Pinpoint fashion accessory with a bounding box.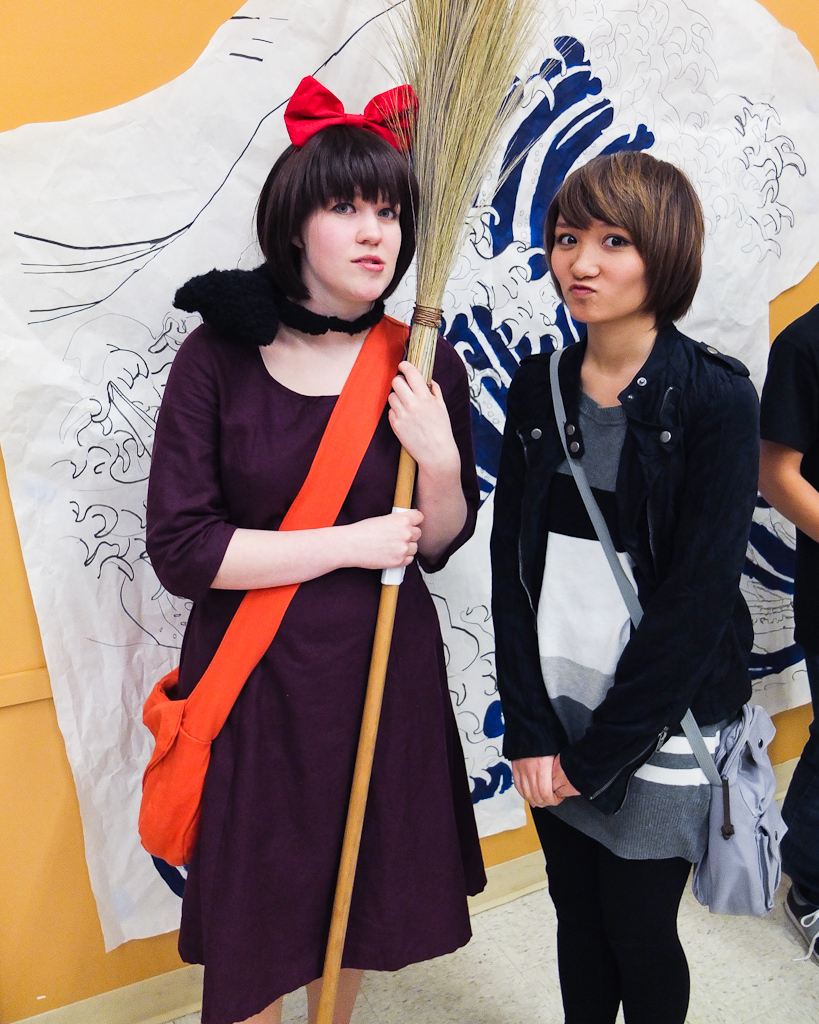
(282, 74, 410, 157).
